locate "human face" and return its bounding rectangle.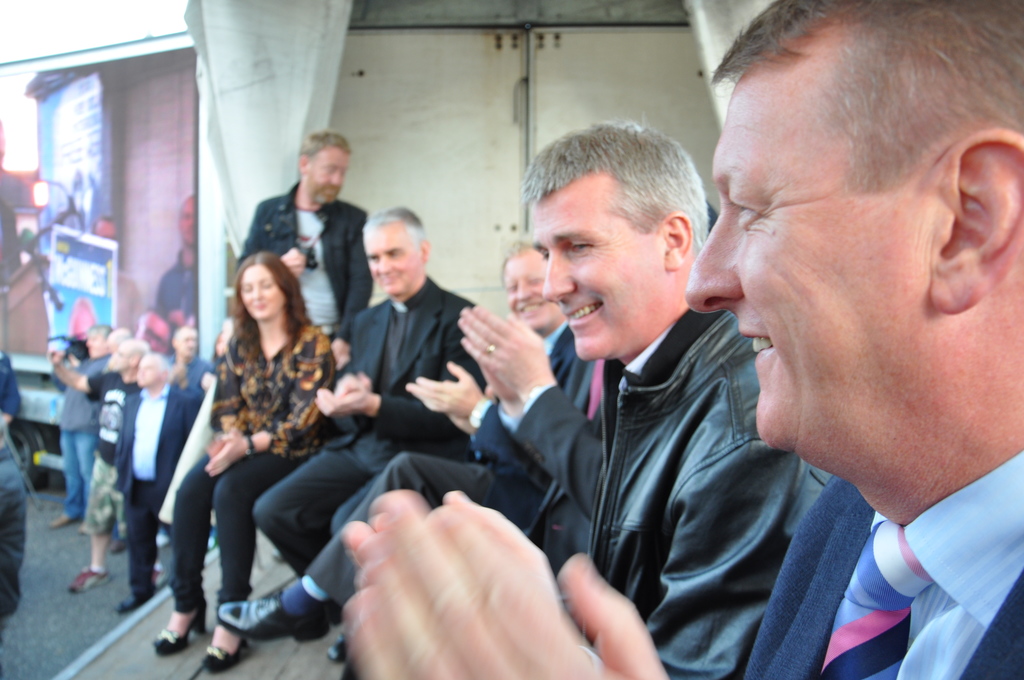
[left=175, top=199, right=198, bottom=250].
